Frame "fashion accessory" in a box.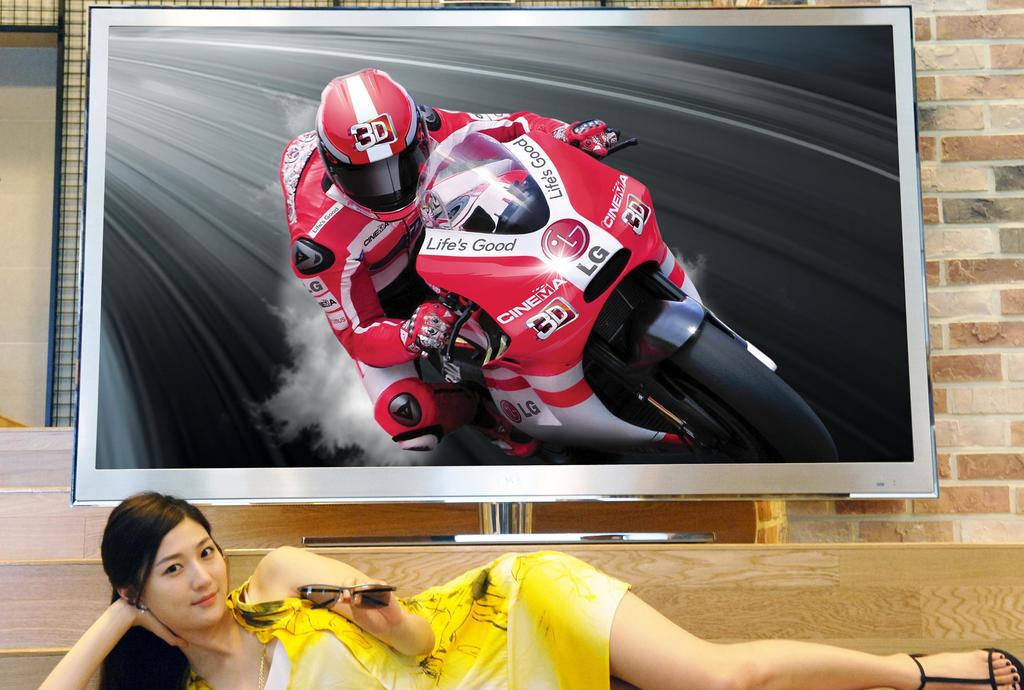
(1011, 669, 1016, 670).
